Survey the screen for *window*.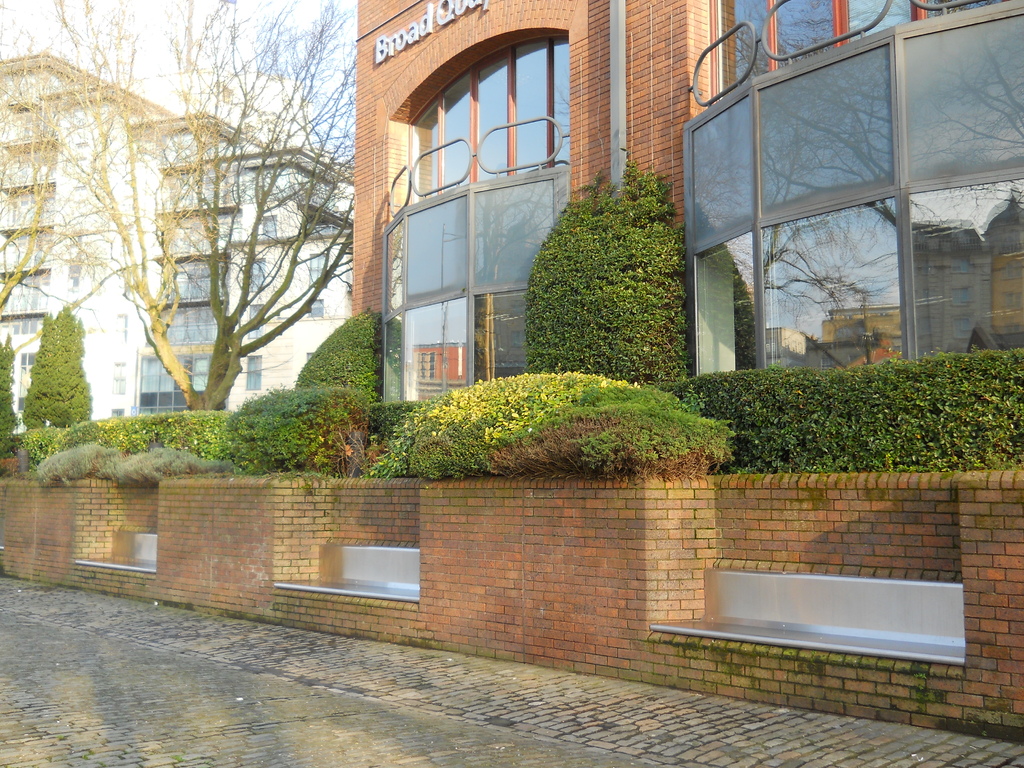
Survey found: BBox(250, 259, 266, 294).
